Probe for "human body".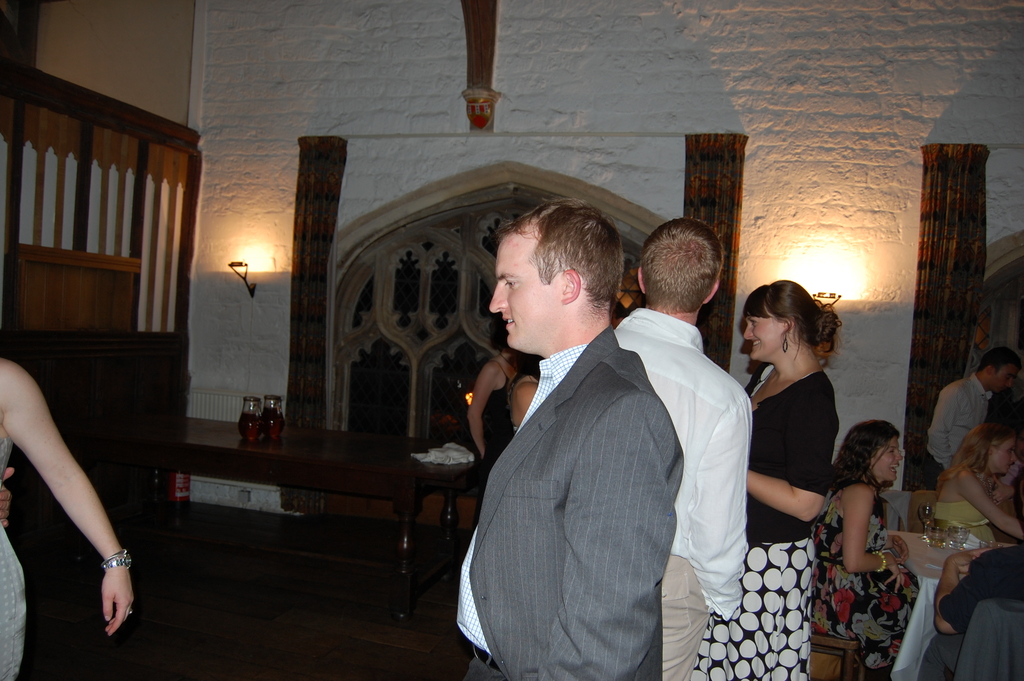
Probe result: x1=504, y1=366, x2=540, y2=433.
